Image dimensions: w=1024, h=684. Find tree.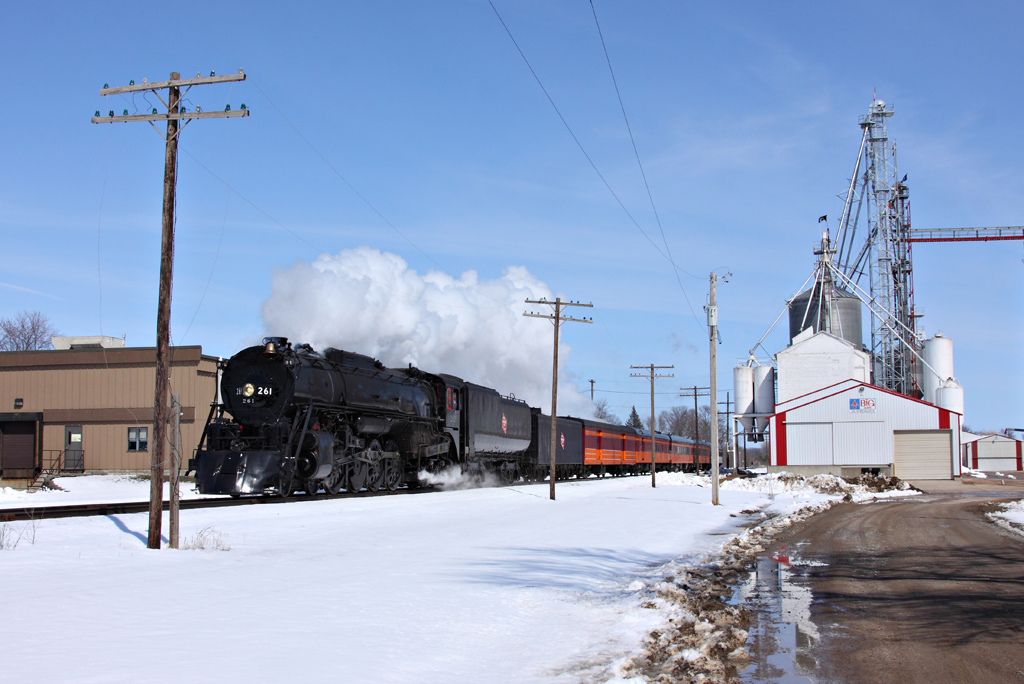
<bbox>586, 397, 621, 425</bbox>.
